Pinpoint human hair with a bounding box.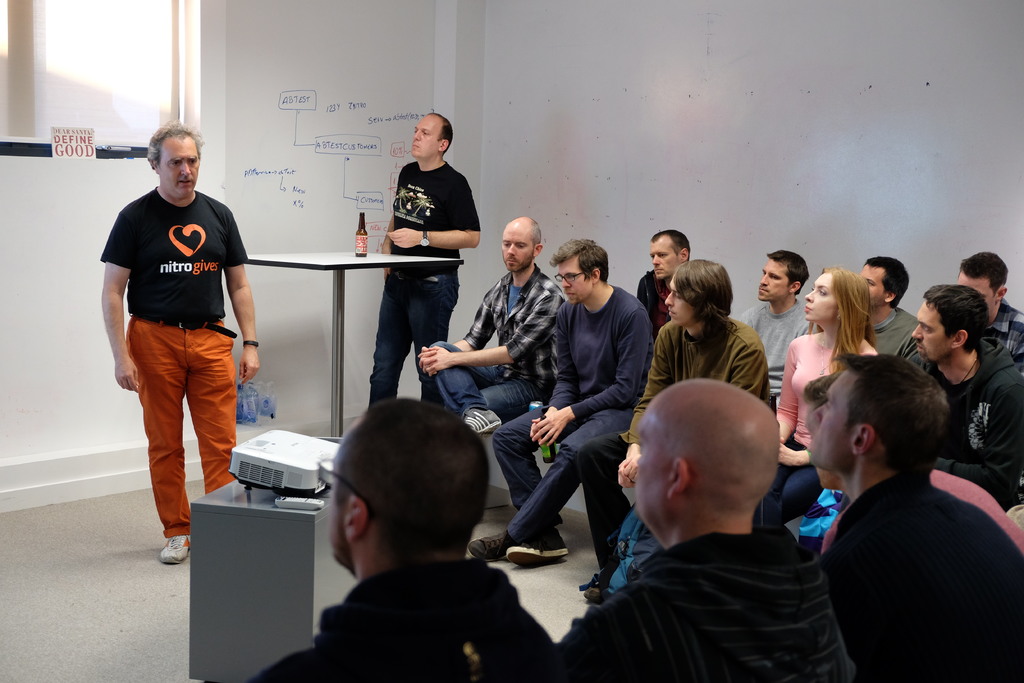
(left=804, top=266, right=875, bottom=367).
